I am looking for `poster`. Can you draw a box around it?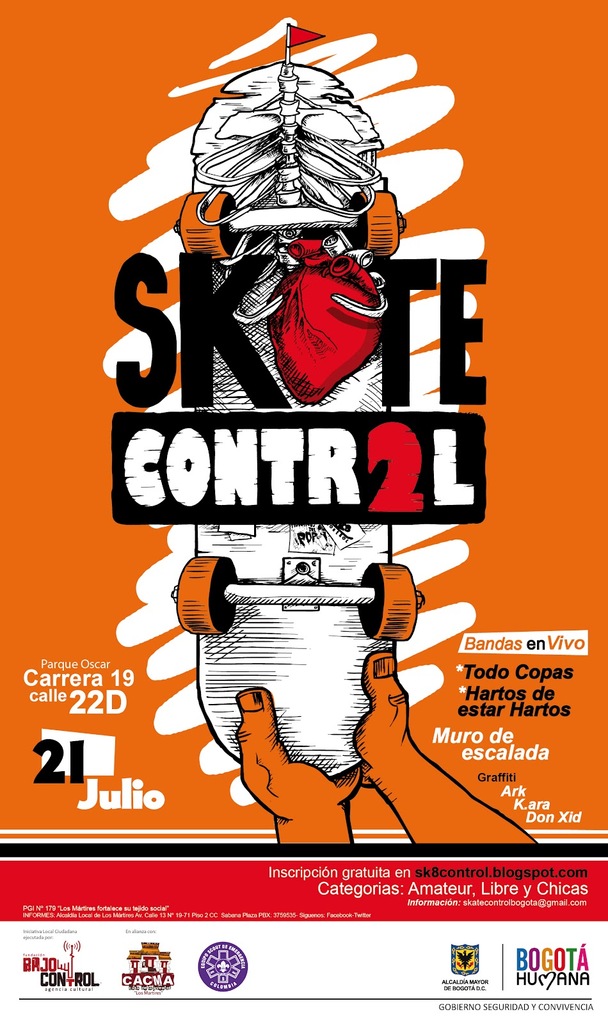
Sure, the bounding box is [left=1, top=0, right=607, bottom=1020].
